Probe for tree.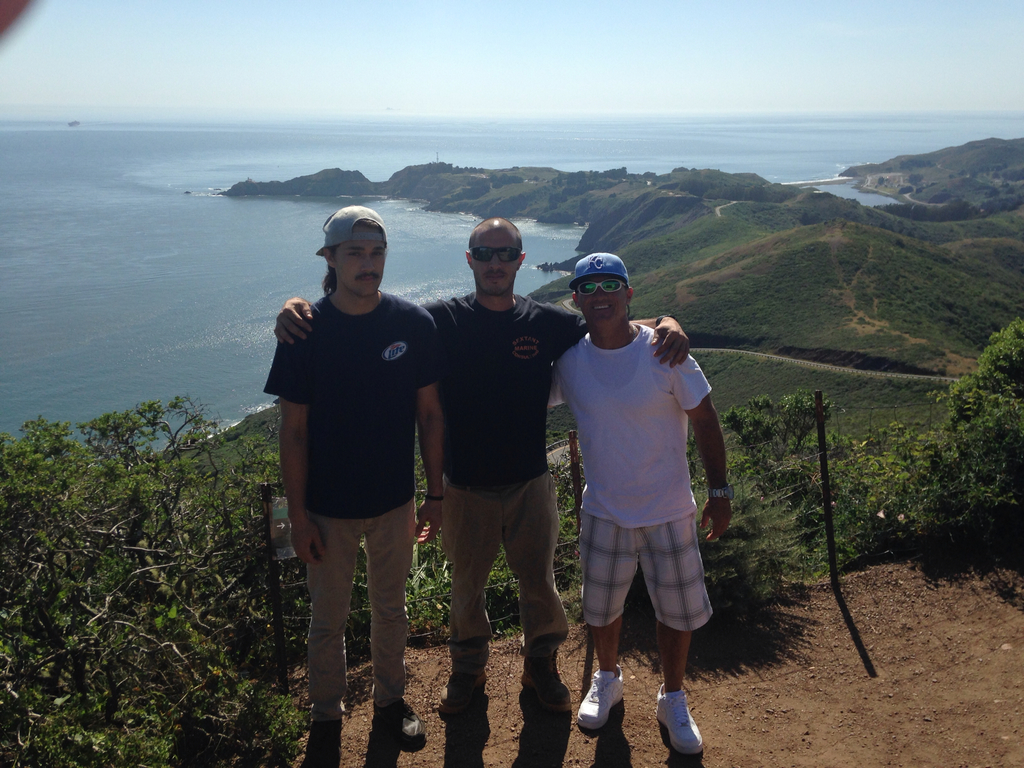
Probe result: bbox=(0, 392, 276, 767).
